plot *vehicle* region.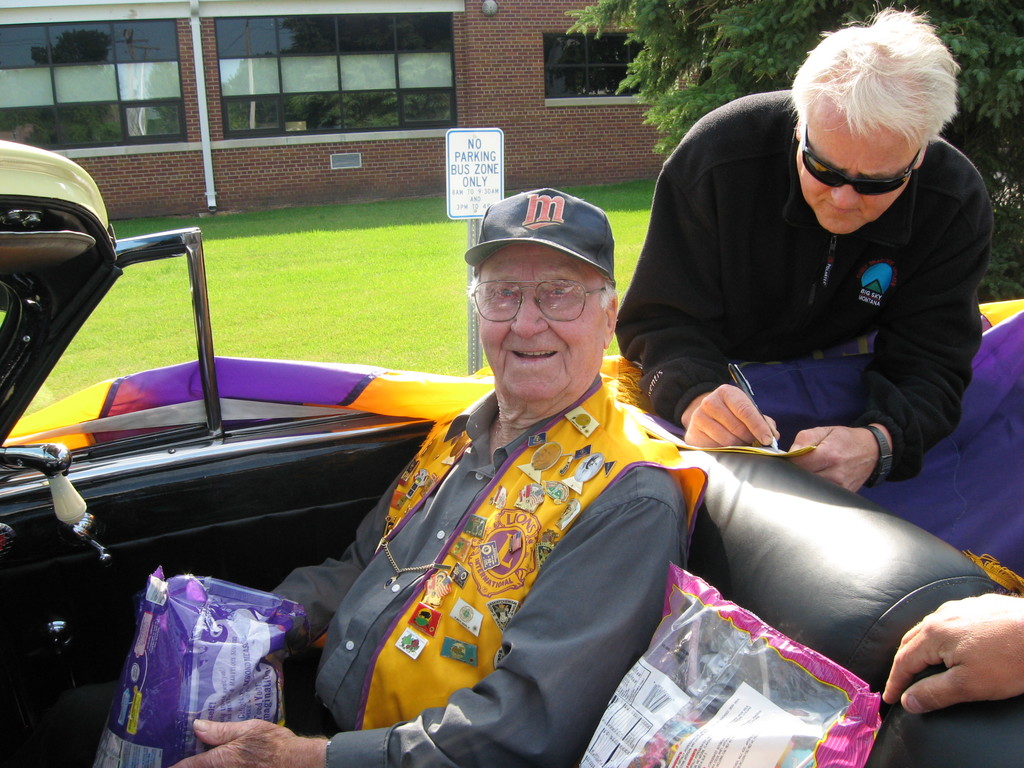
Plotted at <box>50,127,973,753</box>.
